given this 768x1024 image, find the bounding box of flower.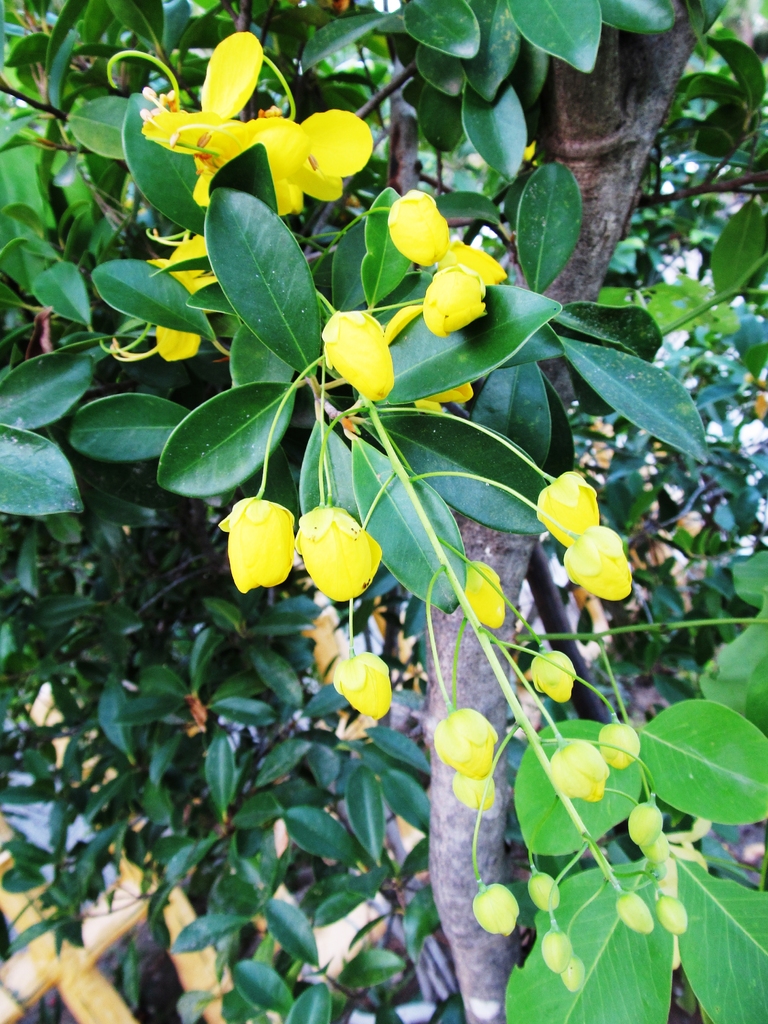
<bbox>291, 502, 387, 605</bbox>.
